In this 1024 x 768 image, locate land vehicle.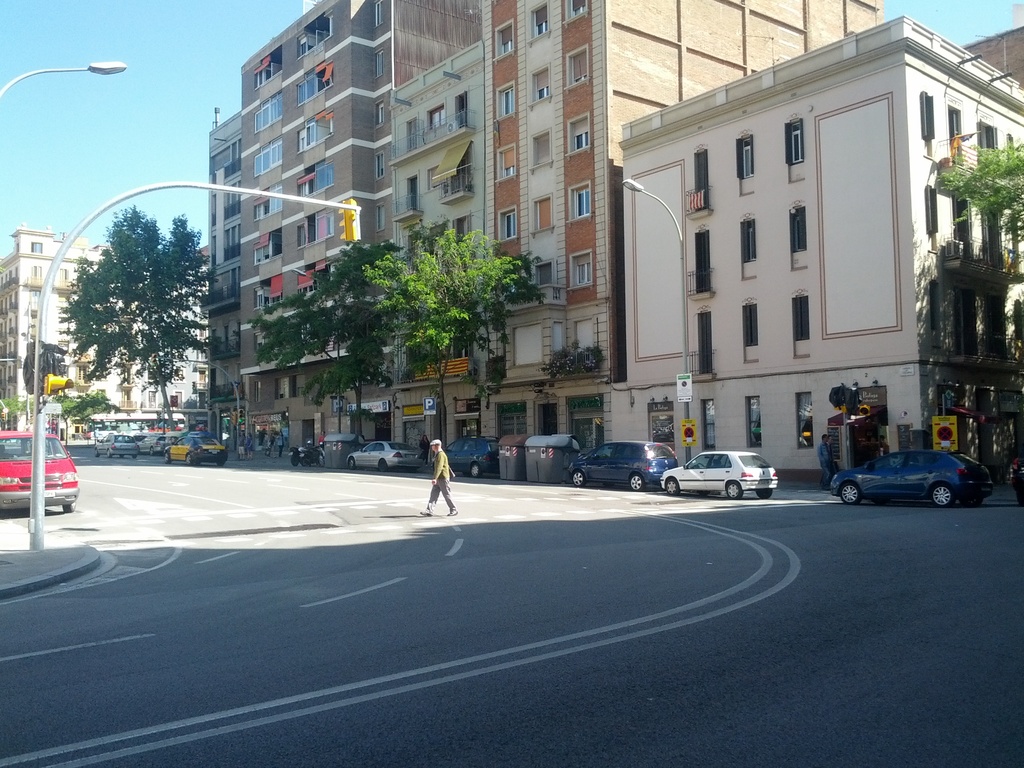
Bounding box: (79, 409, 188, 440).
